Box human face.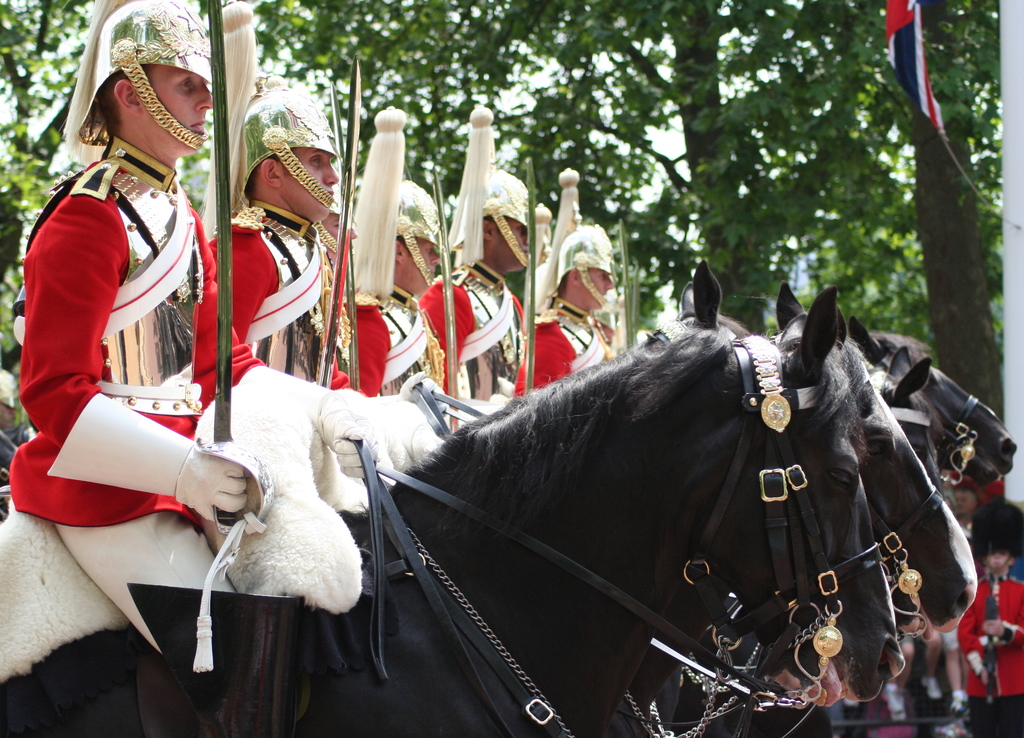
box=[145, 67, 220, 150].
